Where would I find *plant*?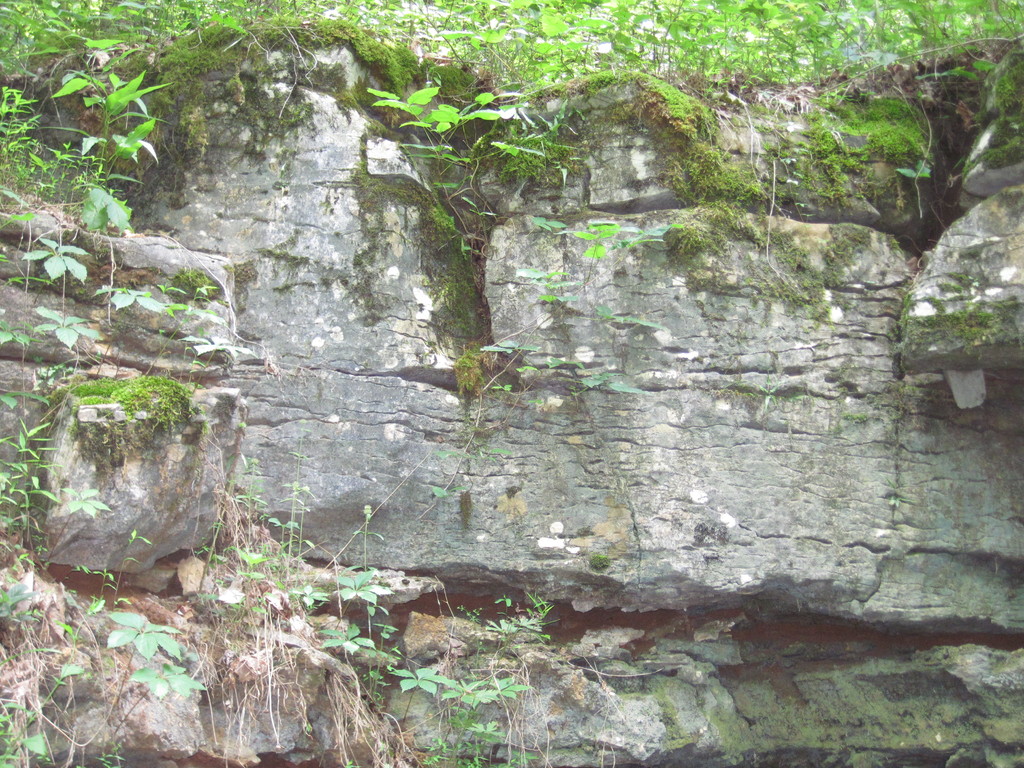
At BBox(76, 518, 162, 643).
